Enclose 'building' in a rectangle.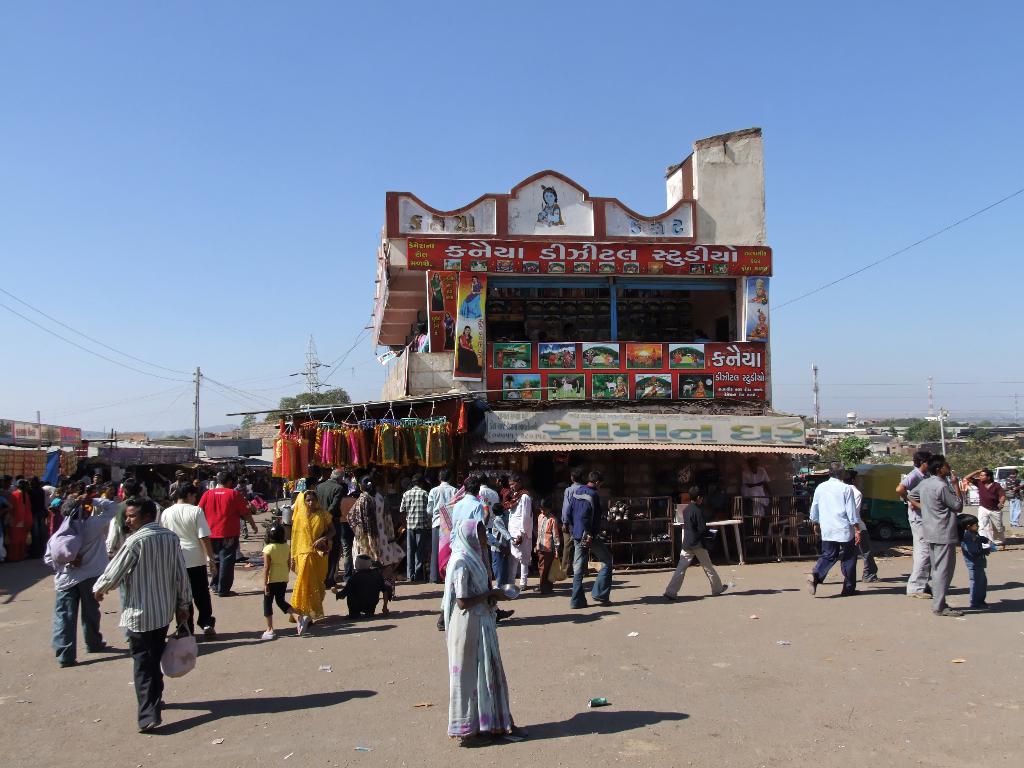
{"left": 372, "top": 127, "right": 815, "bottom": 568}.
